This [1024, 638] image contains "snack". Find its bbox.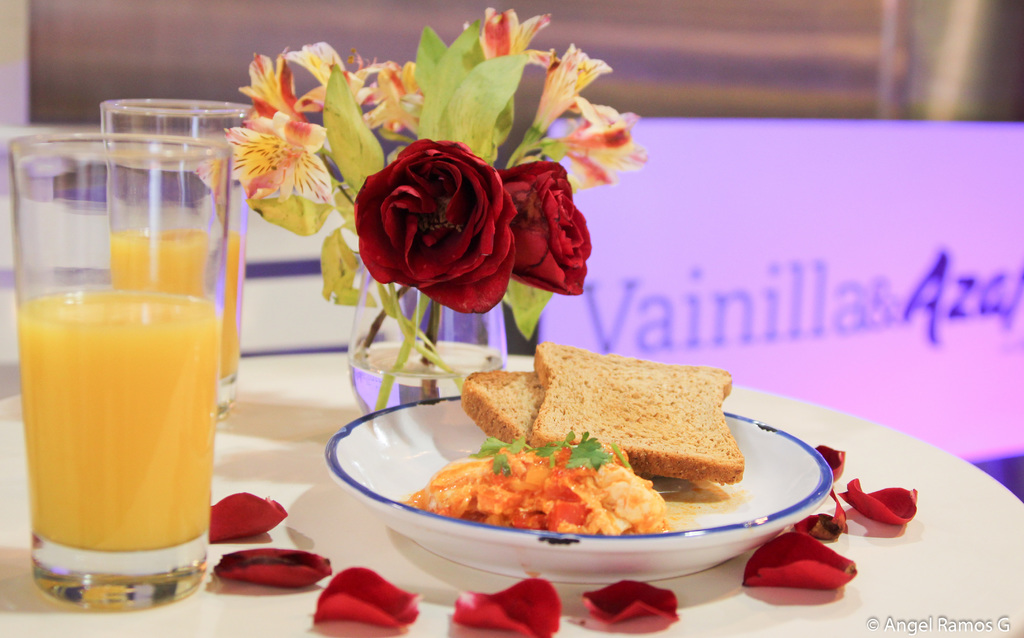
519/342/741/486.
